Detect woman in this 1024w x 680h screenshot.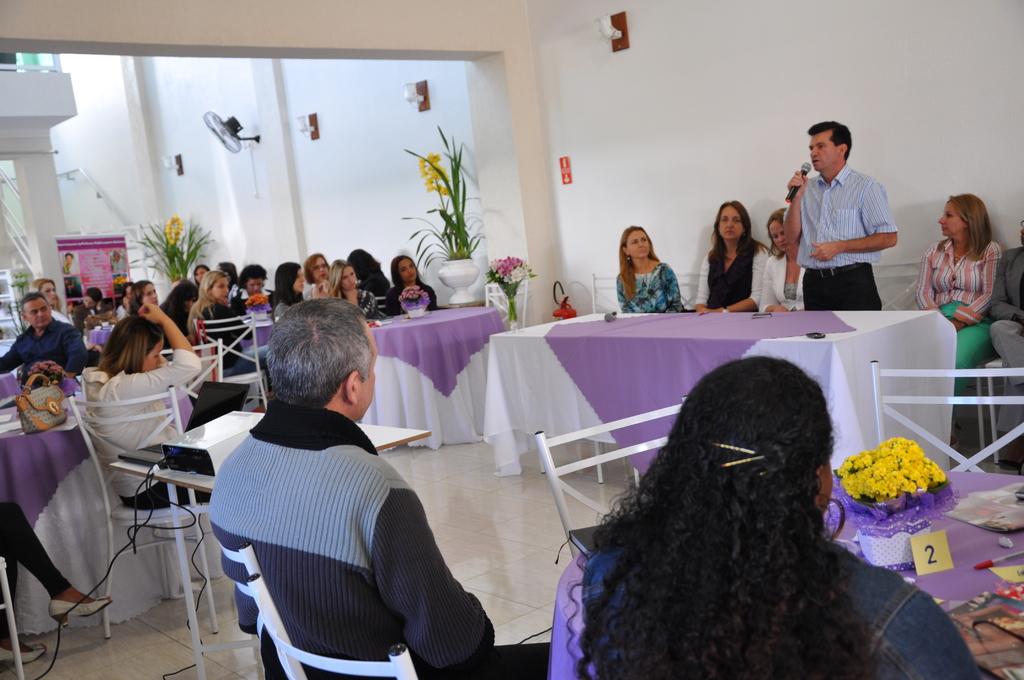
Detection: bbox(616, 225, 683, 321).
